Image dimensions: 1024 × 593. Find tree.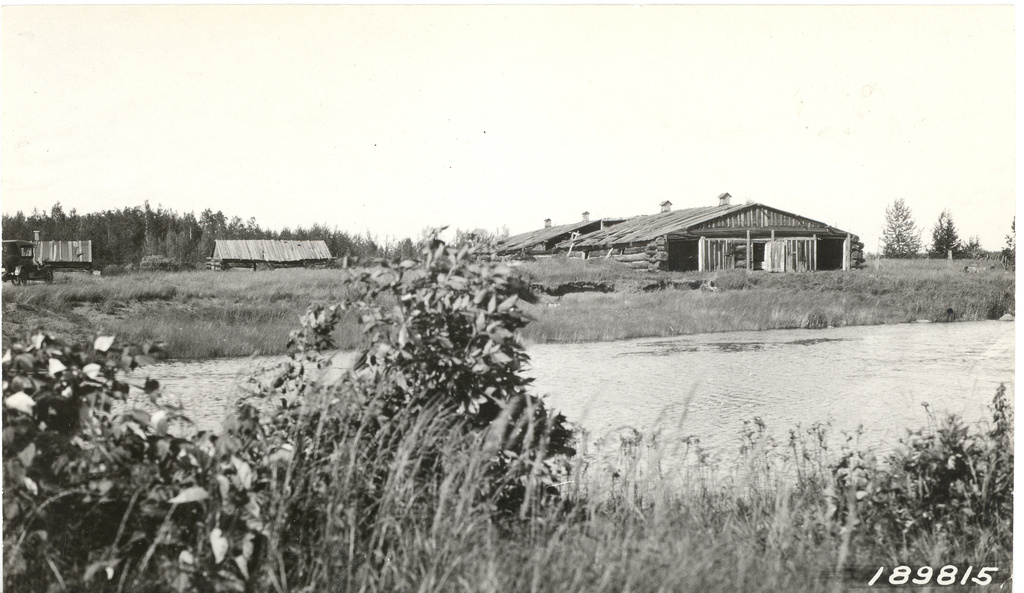
70, 204, 112, 263.
